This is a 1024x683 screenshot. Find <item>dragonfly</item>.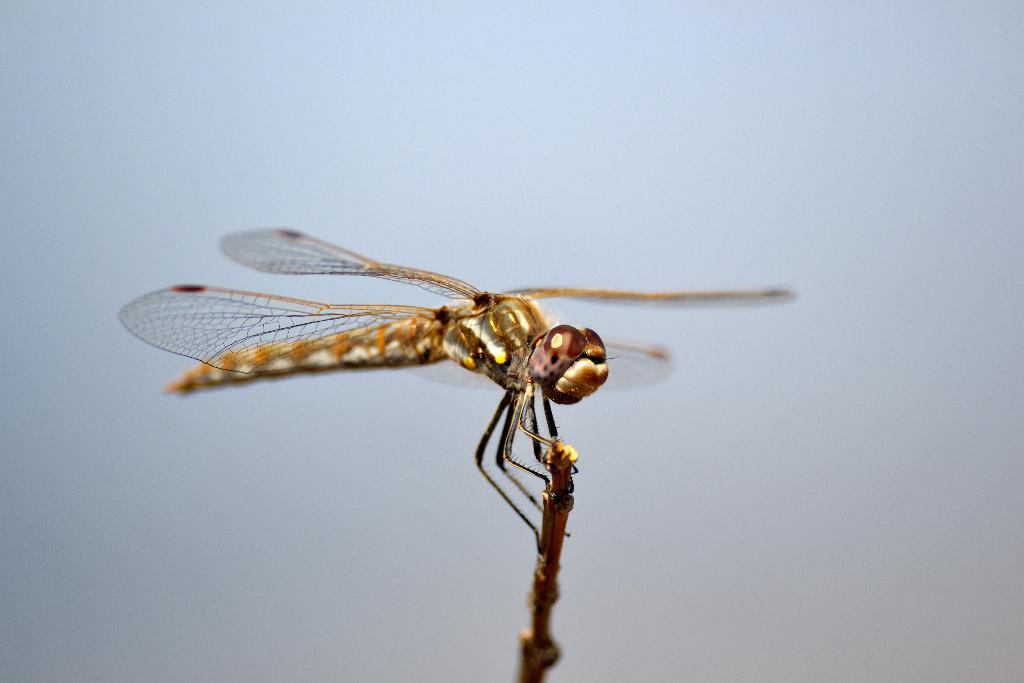
Bounding box: 116/222/796/548.
